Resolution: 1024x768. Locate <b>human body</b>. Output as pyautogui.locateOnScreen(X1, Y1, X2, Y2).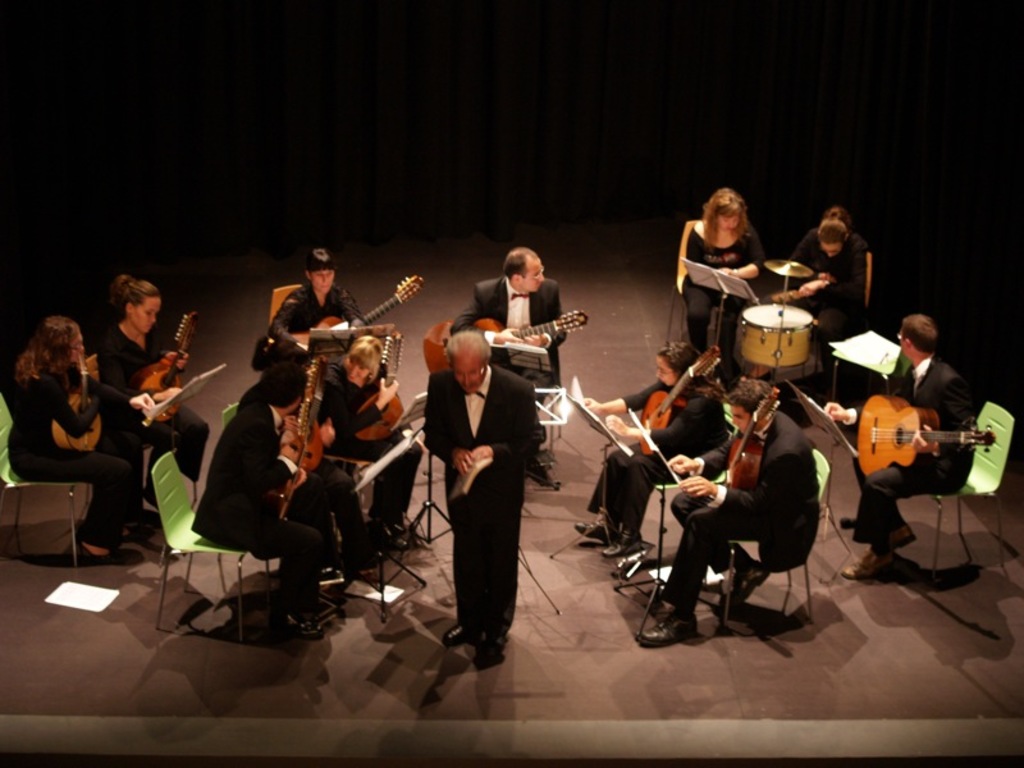
pyautogui.locateOnScreen(820, 356, 979, 582).
